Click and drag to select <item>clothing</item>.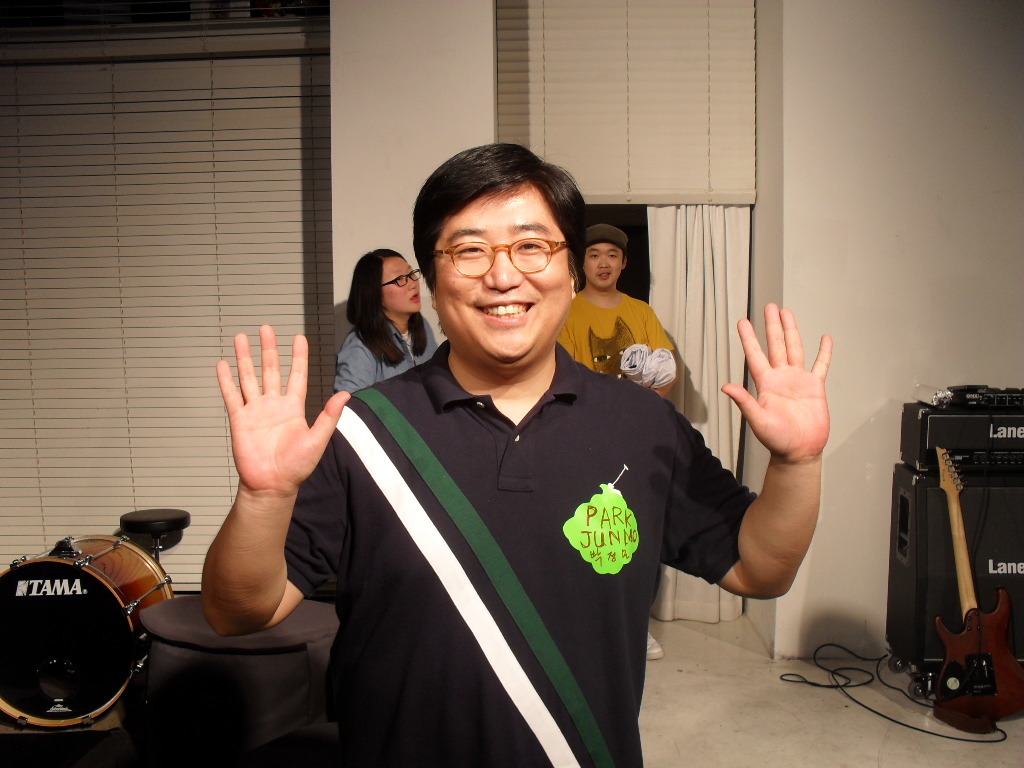
Selection: box=[286, 296, 754, 767].
